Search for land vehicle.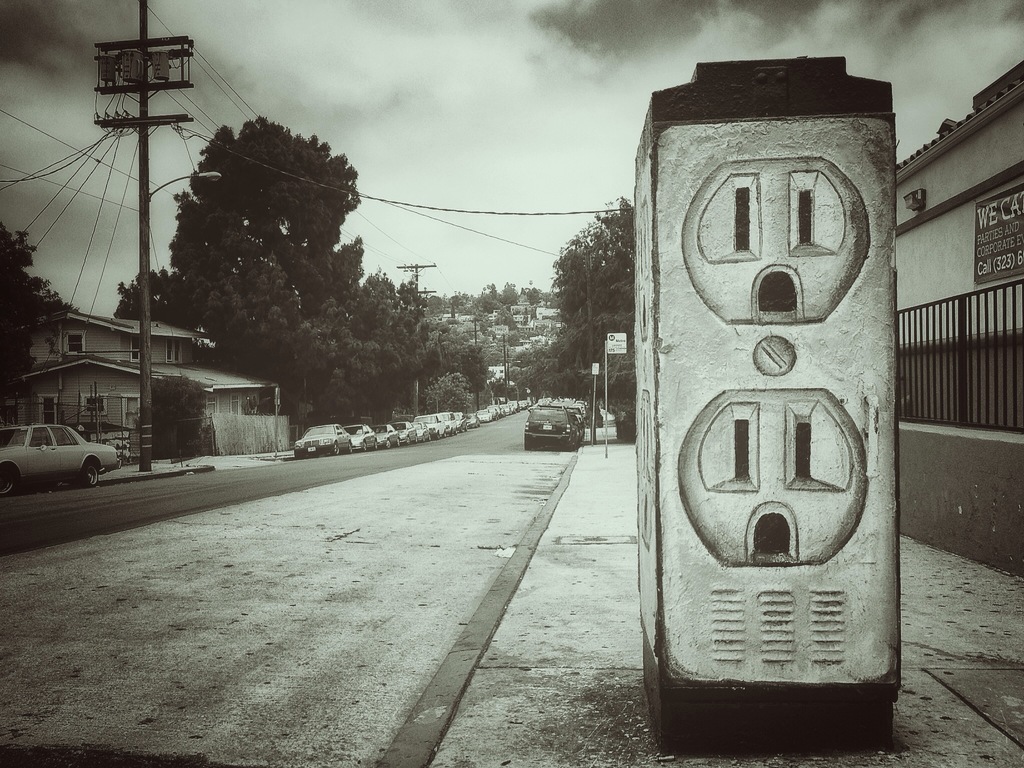
Found at Rect(451, 410, 468, 435).
